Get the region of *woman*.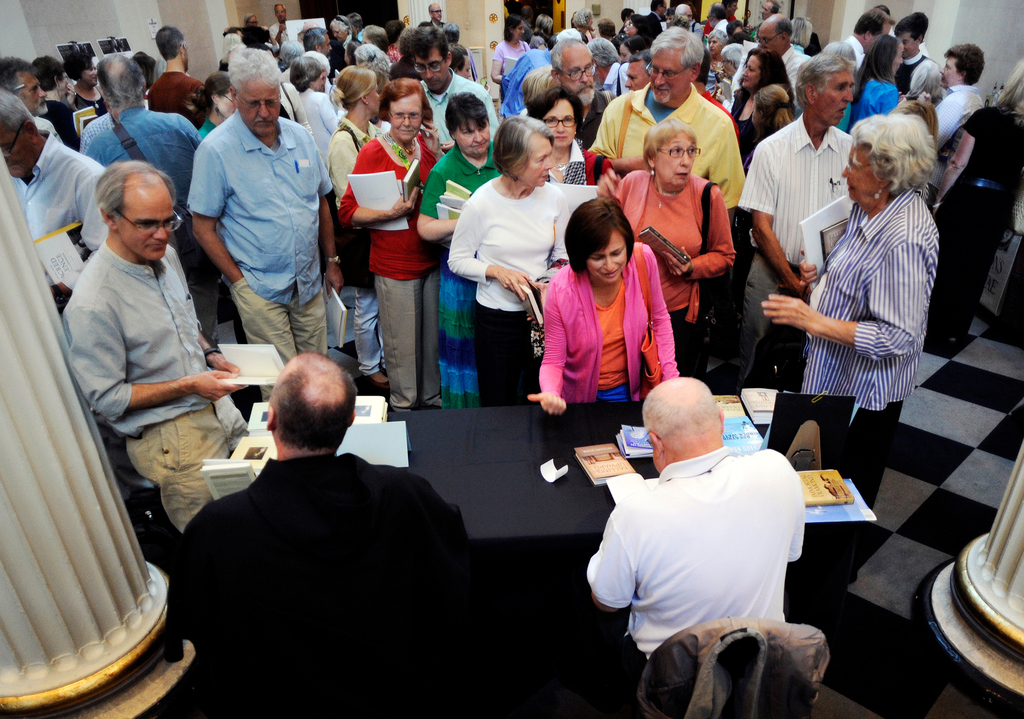
{"left": 243, "top": 13, "right": 260, "bottom": 26}.
